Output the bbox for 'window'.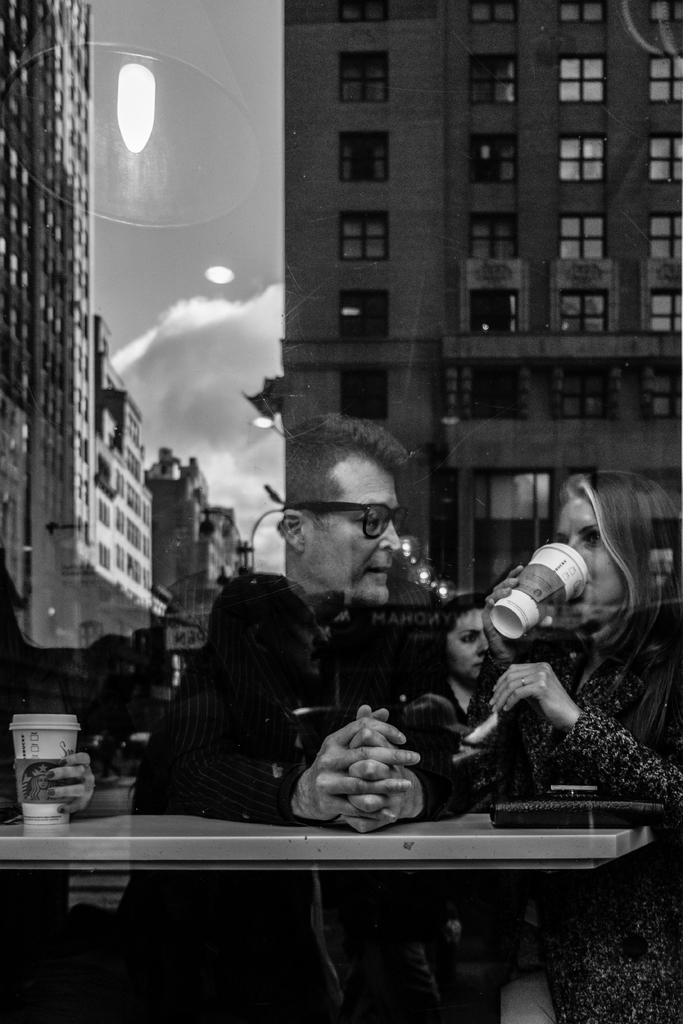
(left=466, top=124, right=519, bottom=190).
